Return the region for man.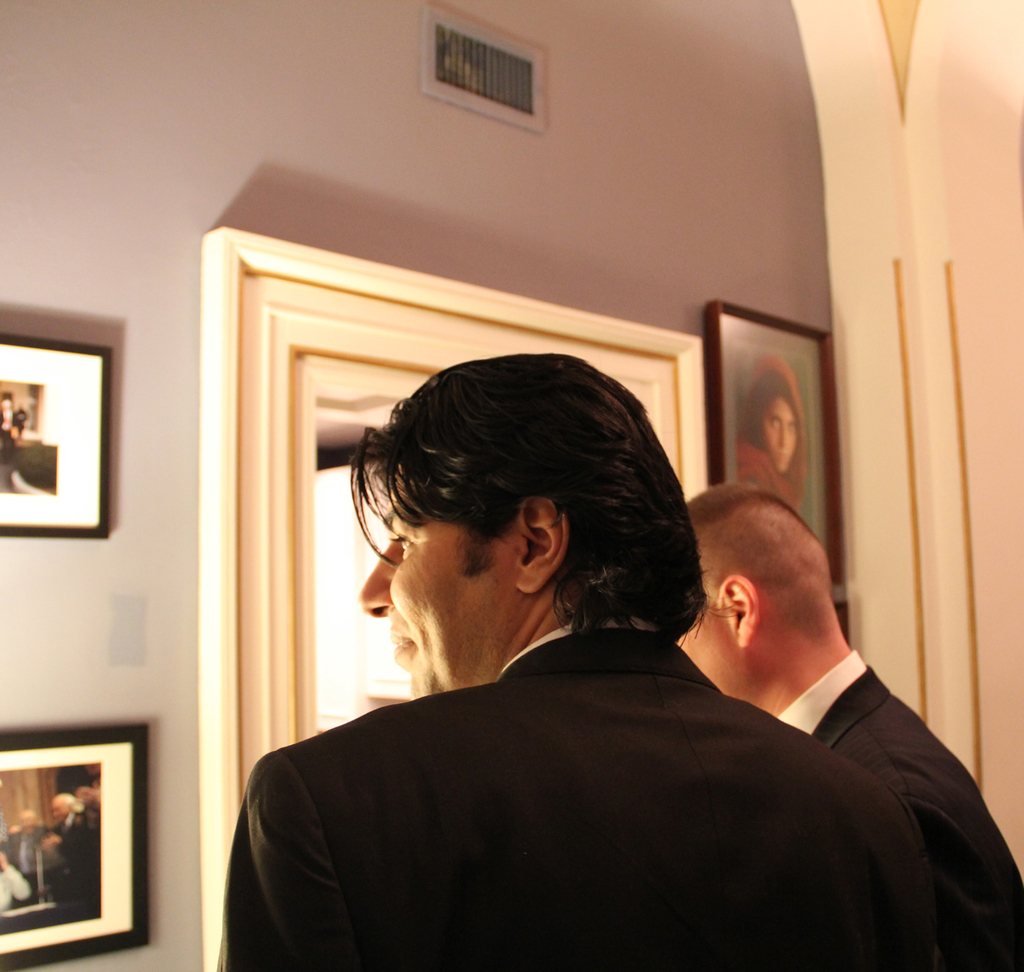
box(675, 474, 1023, 971).
